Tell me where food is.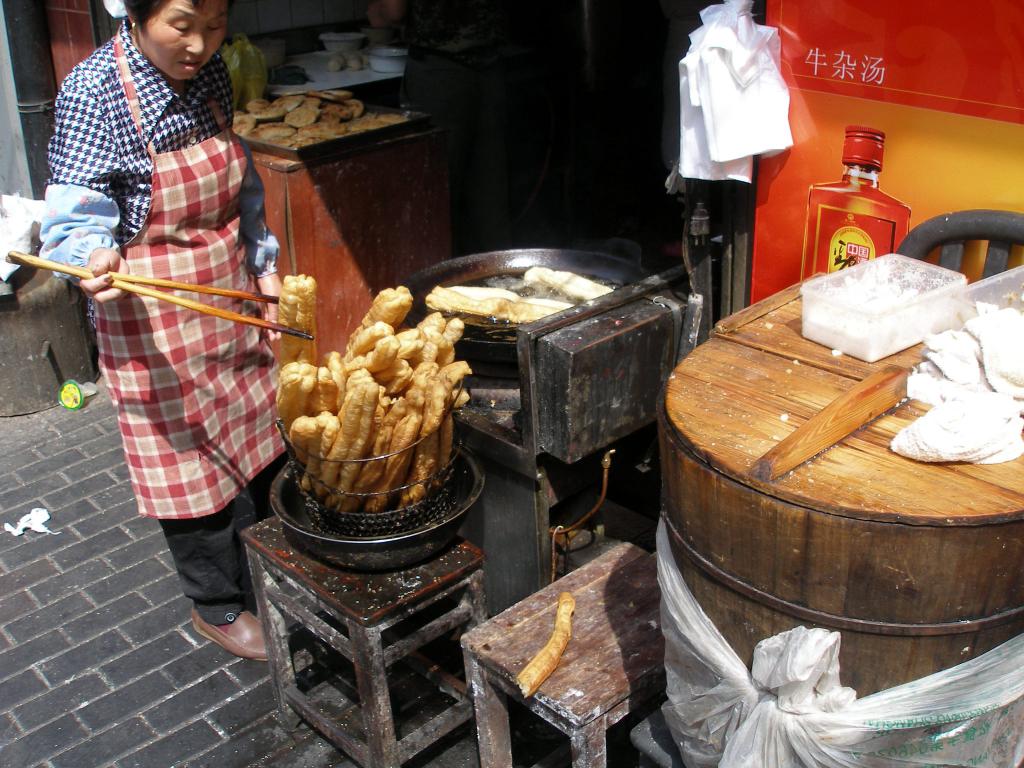
food is at 232,88,410,155.
